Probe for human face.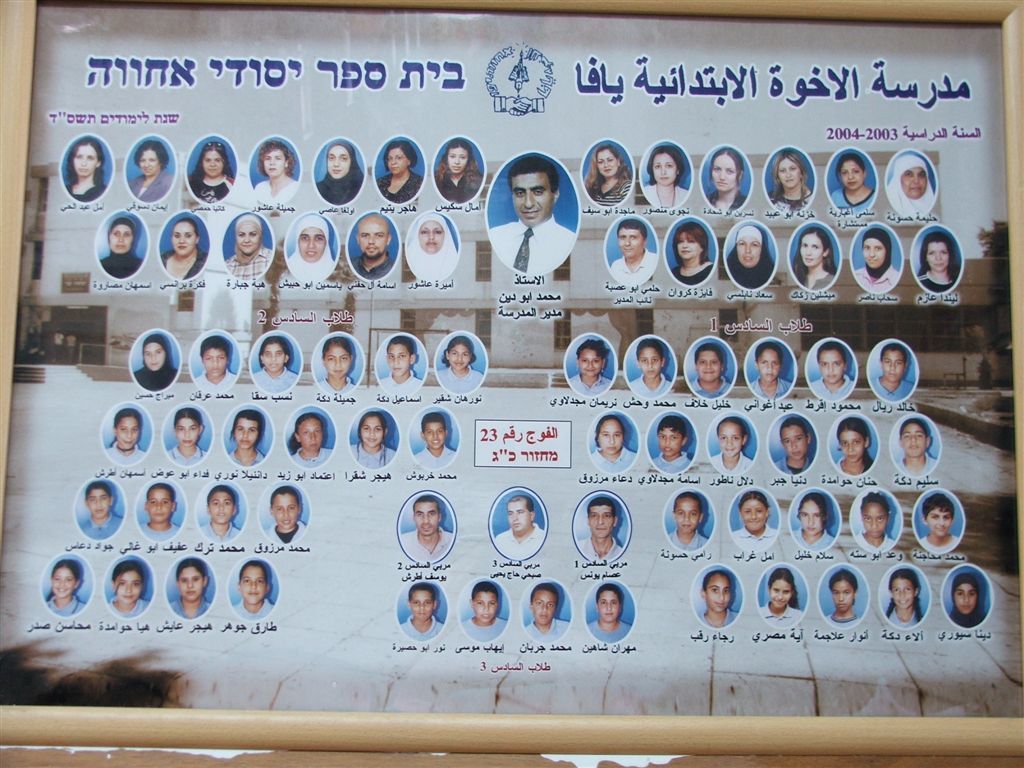
Probe result: (654, 426, 684, 454).
